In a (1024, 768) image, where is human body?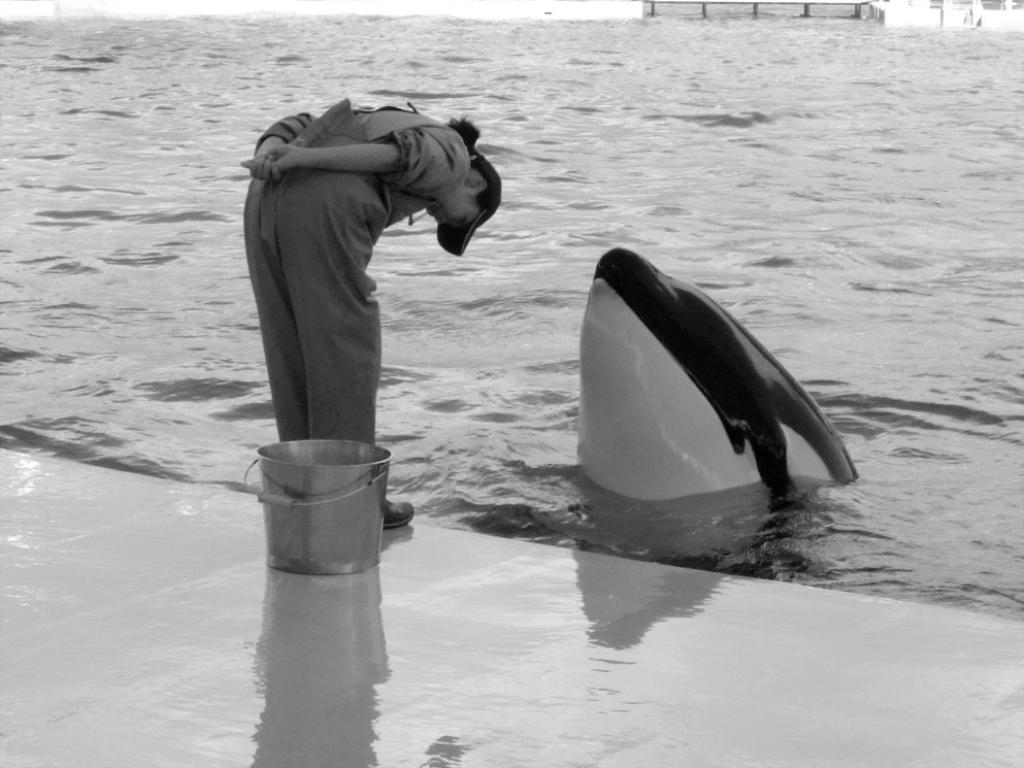
(236,94,507,421).
